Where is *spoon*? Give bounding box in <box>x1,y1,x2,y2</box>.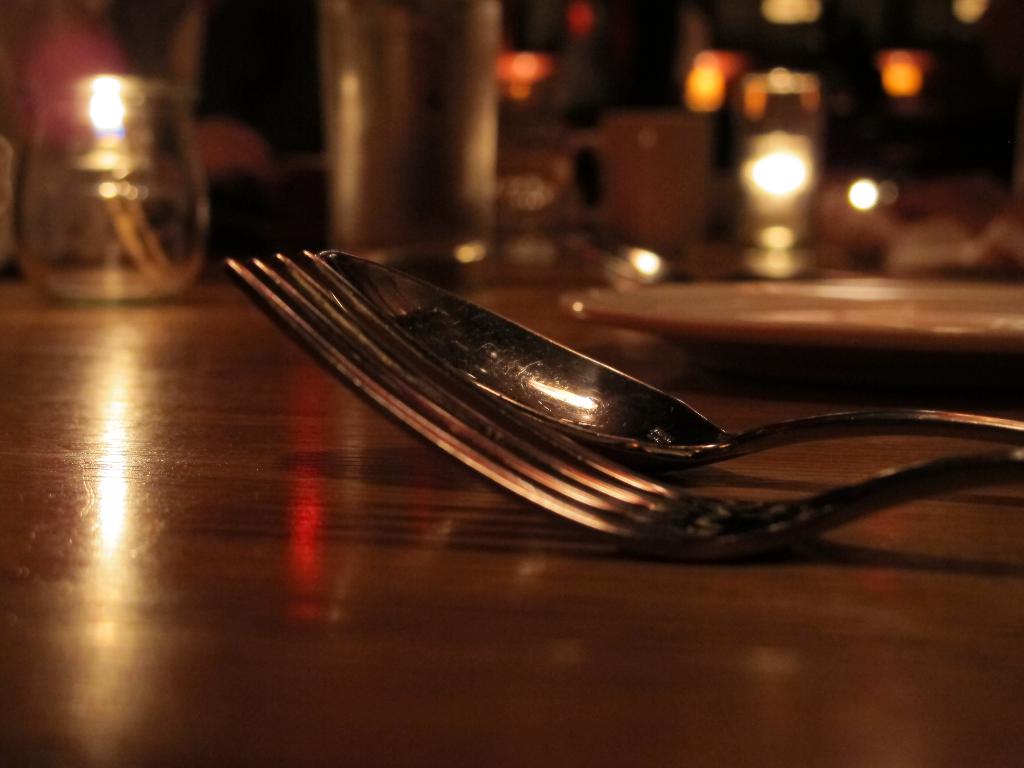
<box>316,252,1023,471</box>.
